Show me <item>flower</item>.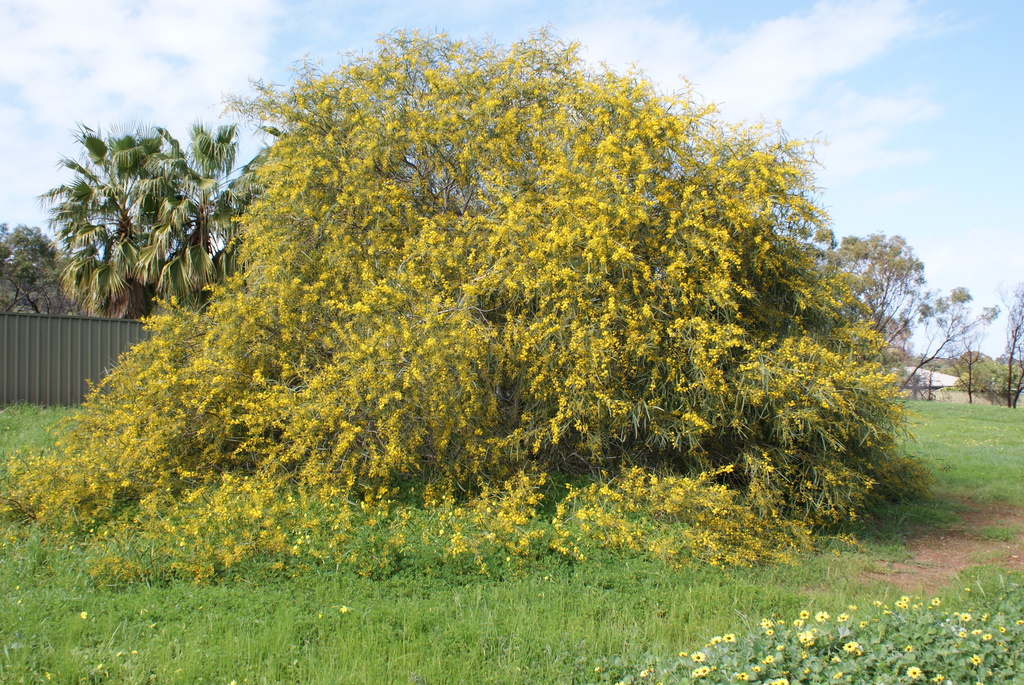
<item>flower</item> is here: locate(829, 654, 841, 663).
